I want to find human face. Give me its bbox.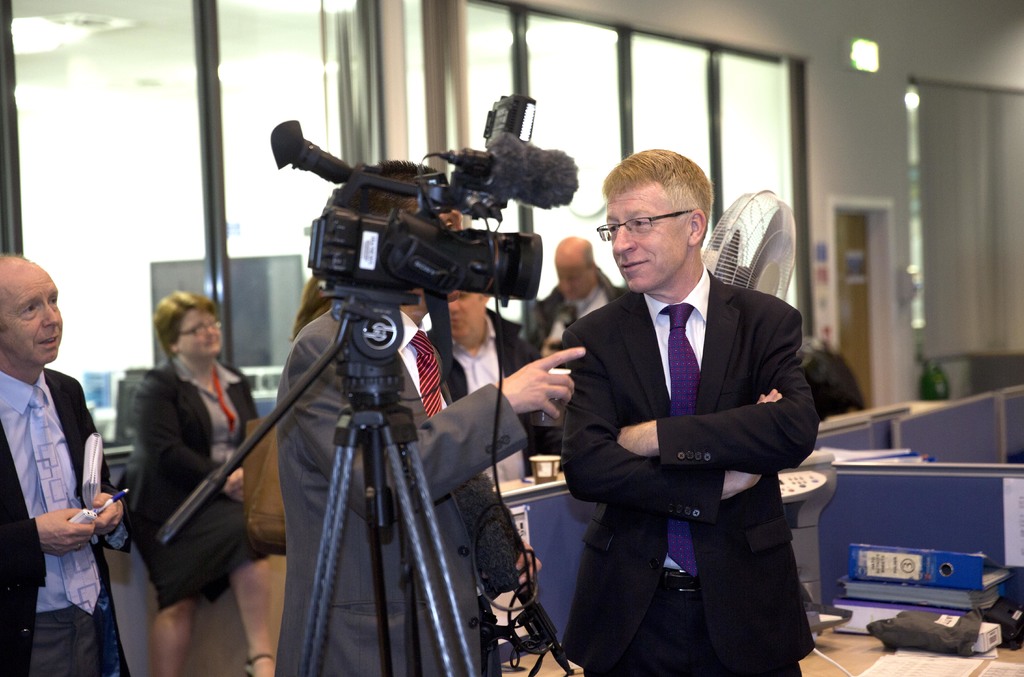
x1=0, y1=255, x2=63, y2=363.
